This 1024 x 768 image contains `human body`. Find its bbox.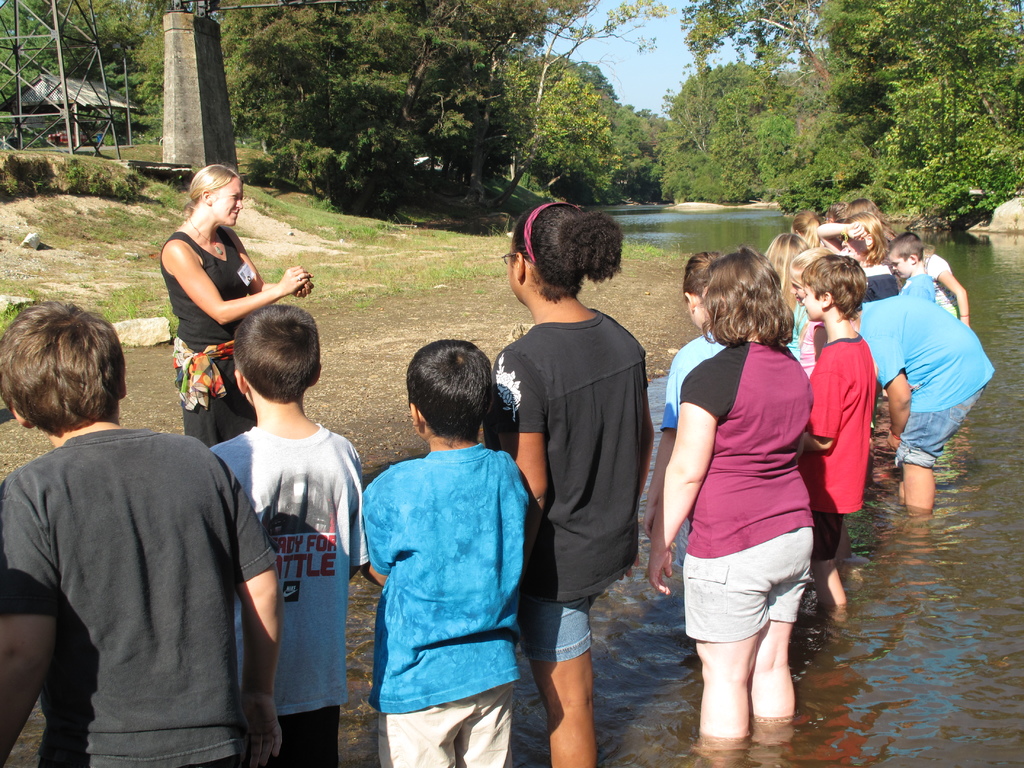
206 300 364 767.
